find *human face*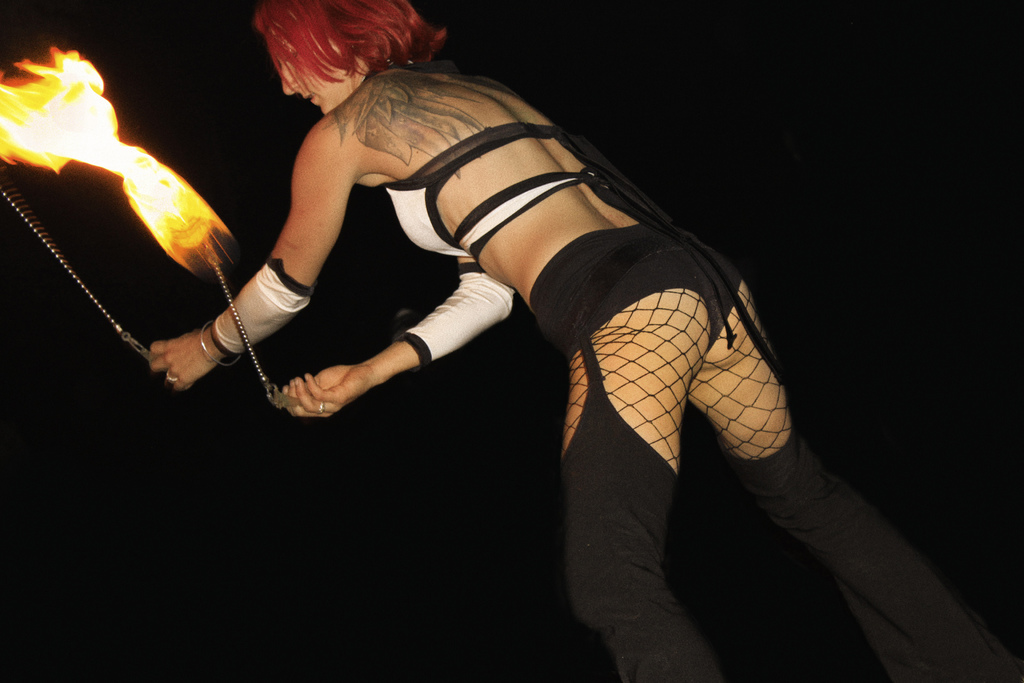
region(273, 26, 358, 114)
